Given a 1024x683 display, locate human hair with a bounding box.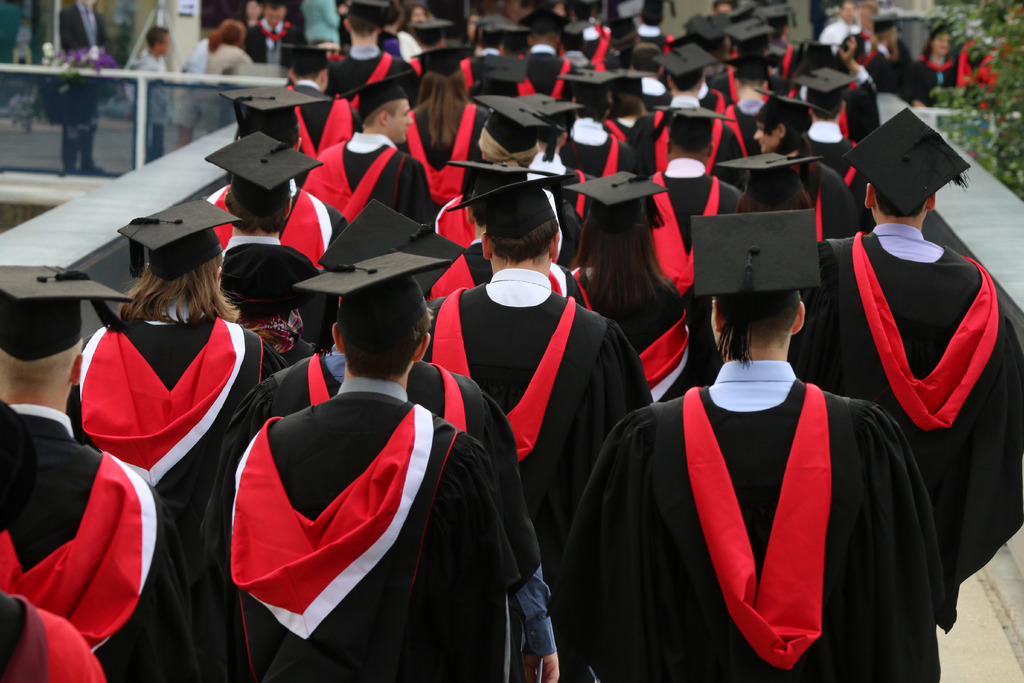
Located: 264,0,290,10.
